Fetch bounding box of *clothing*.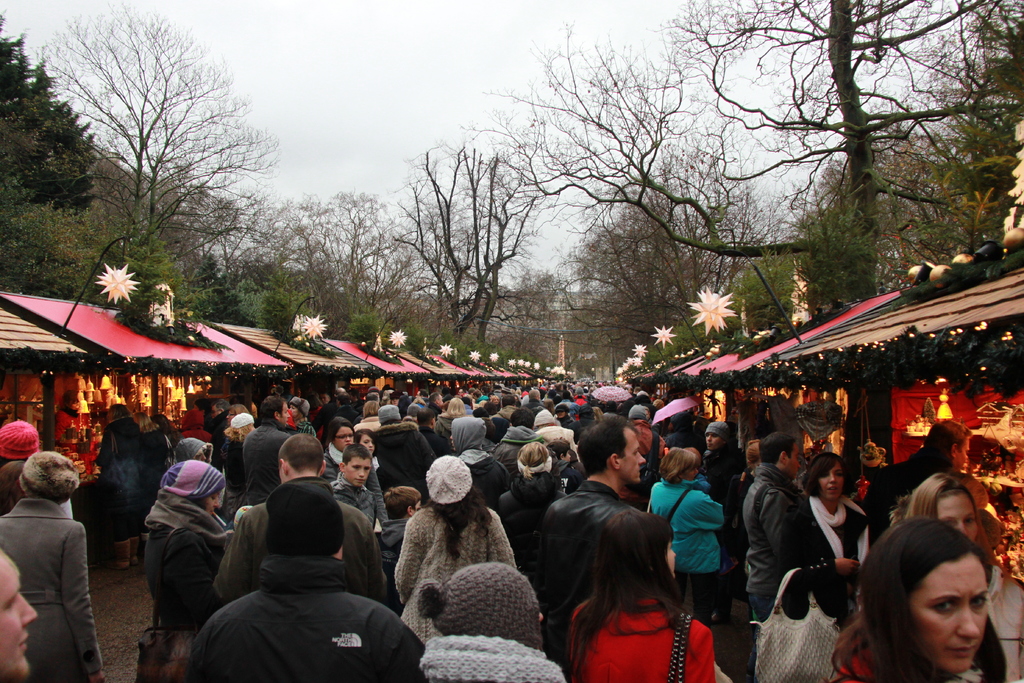
Bbox: pyautogui.locateOnScreen(5, 450, 104, 682).
